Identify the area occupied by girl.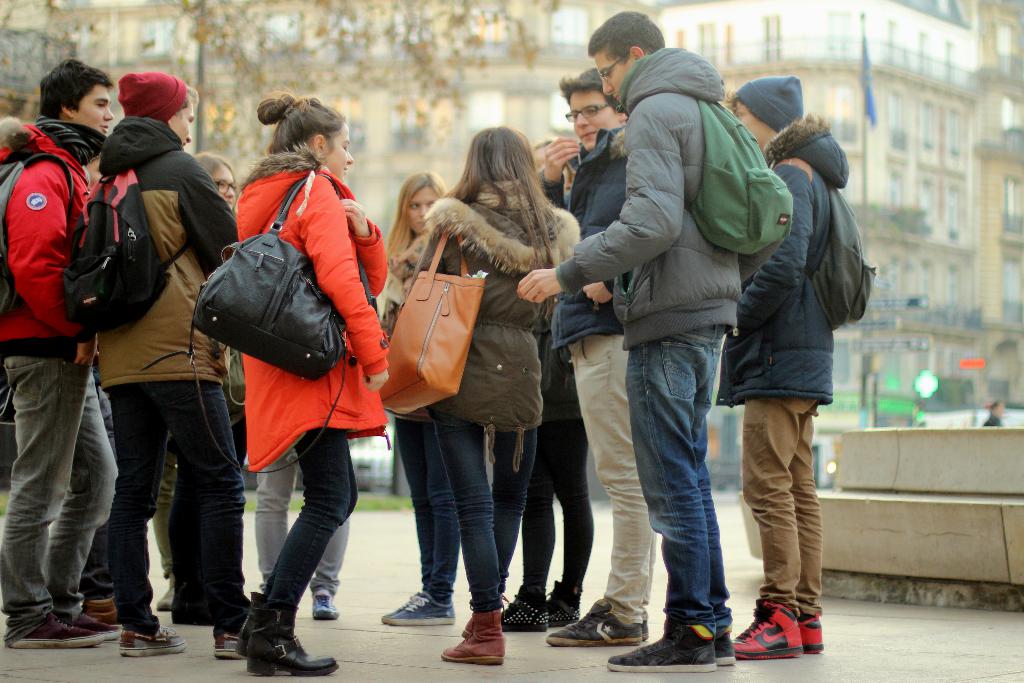
Area: (384, 172, 448, 625).
